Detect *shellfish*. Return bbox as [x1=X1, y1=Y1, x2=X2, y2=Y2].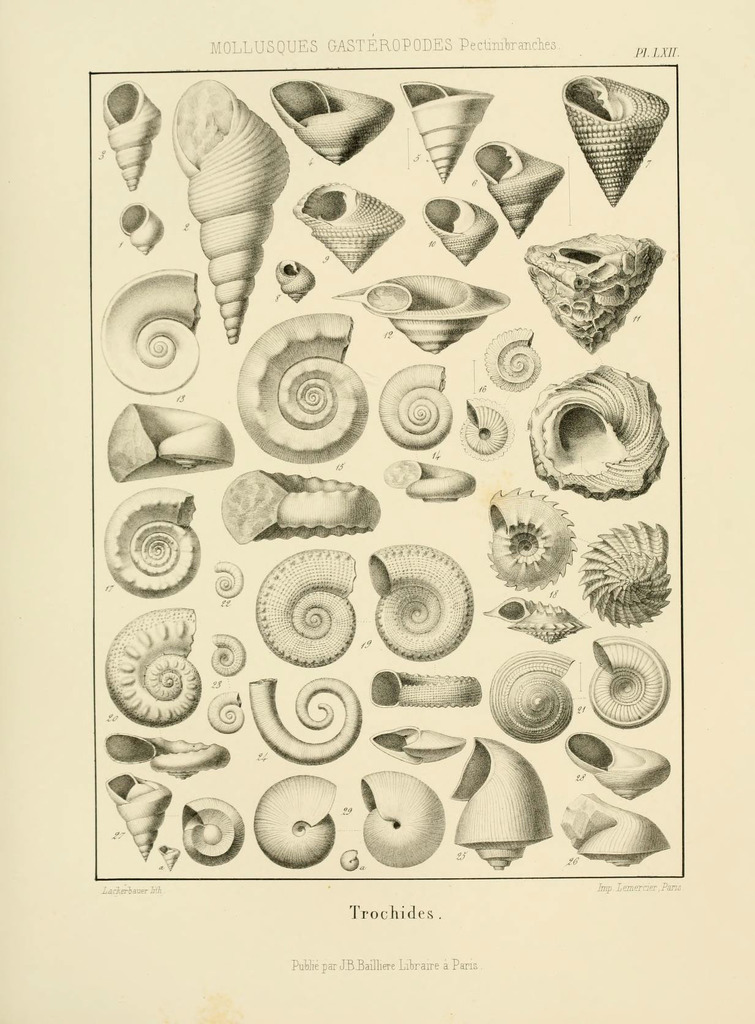
[x1=400, y1=78, x2=494, y2=190].
